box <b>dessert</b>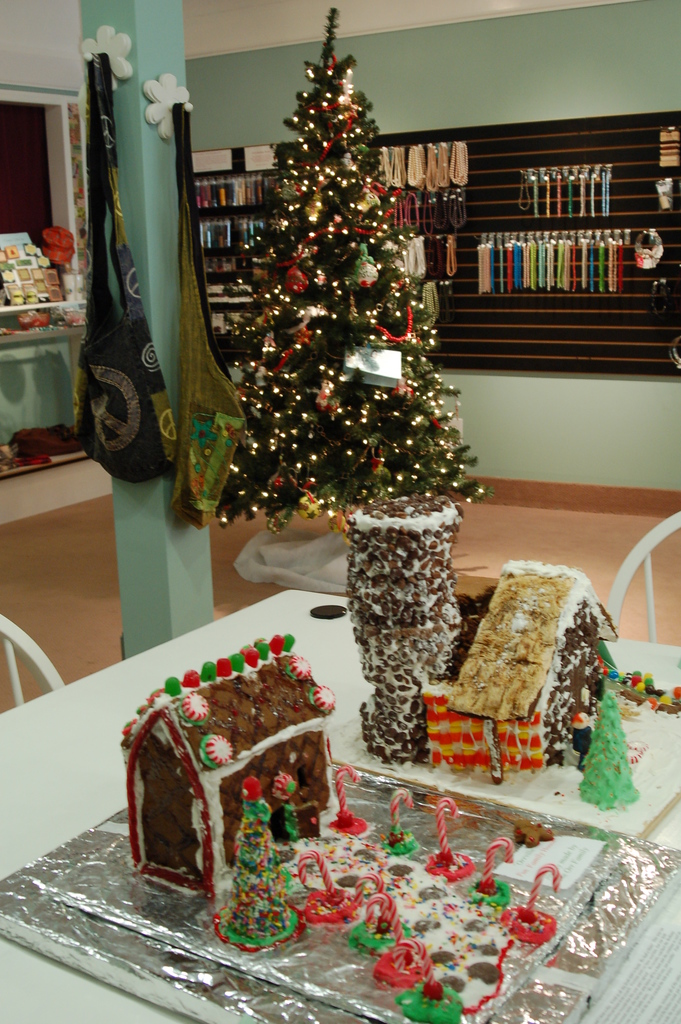
rect(126, 636, 356, 920)
